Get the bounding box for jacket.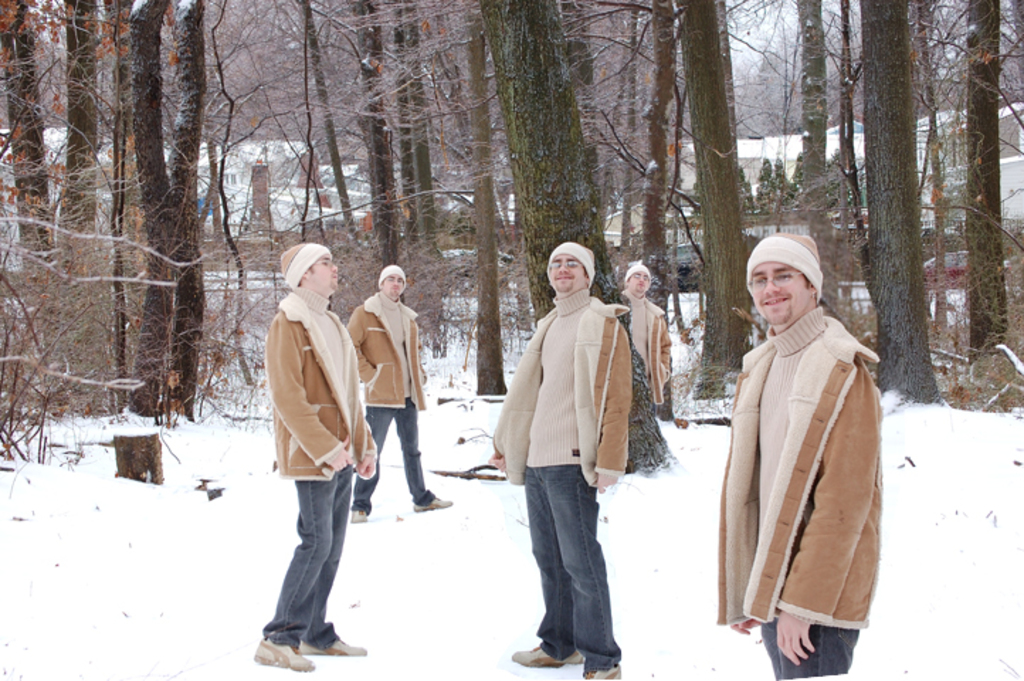
[261, 289, 383, 481].
